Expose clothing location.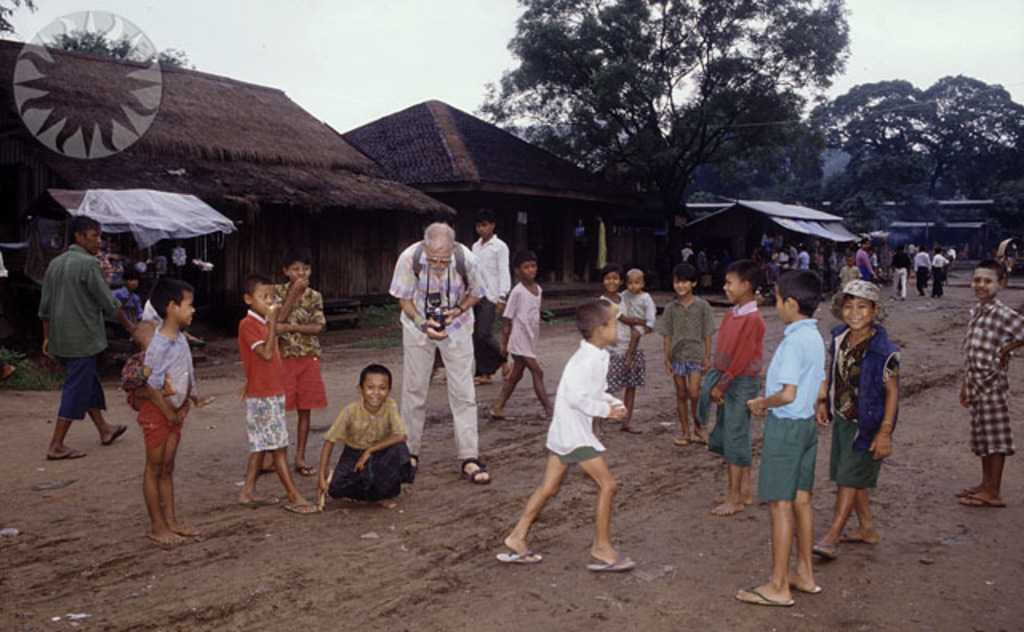
Exposed at <bbox>698, 301, 768, 467</bbox>.
